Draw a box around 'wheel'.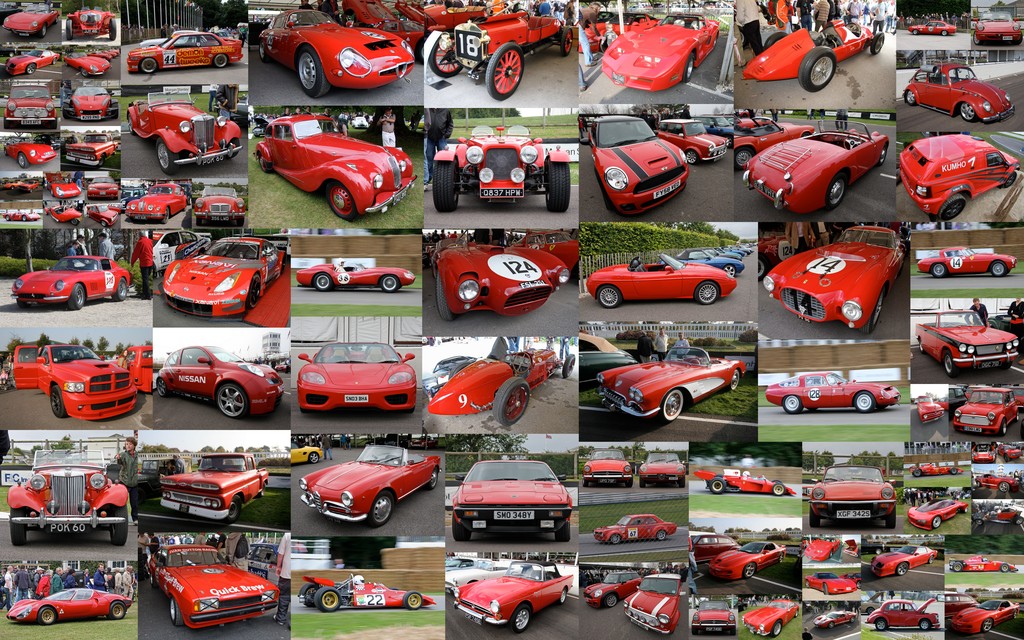
pyautogui.locateOnScreen(870, 31, 885, 56).
